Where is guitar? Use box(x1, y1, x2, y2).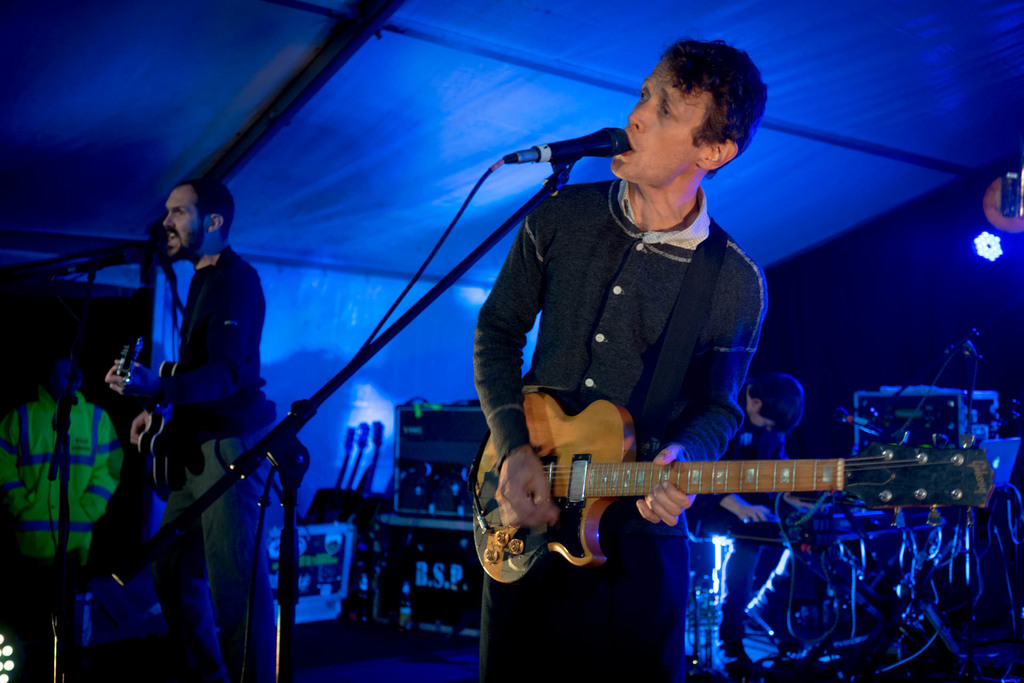
box(468, 377, 1002, 586).
